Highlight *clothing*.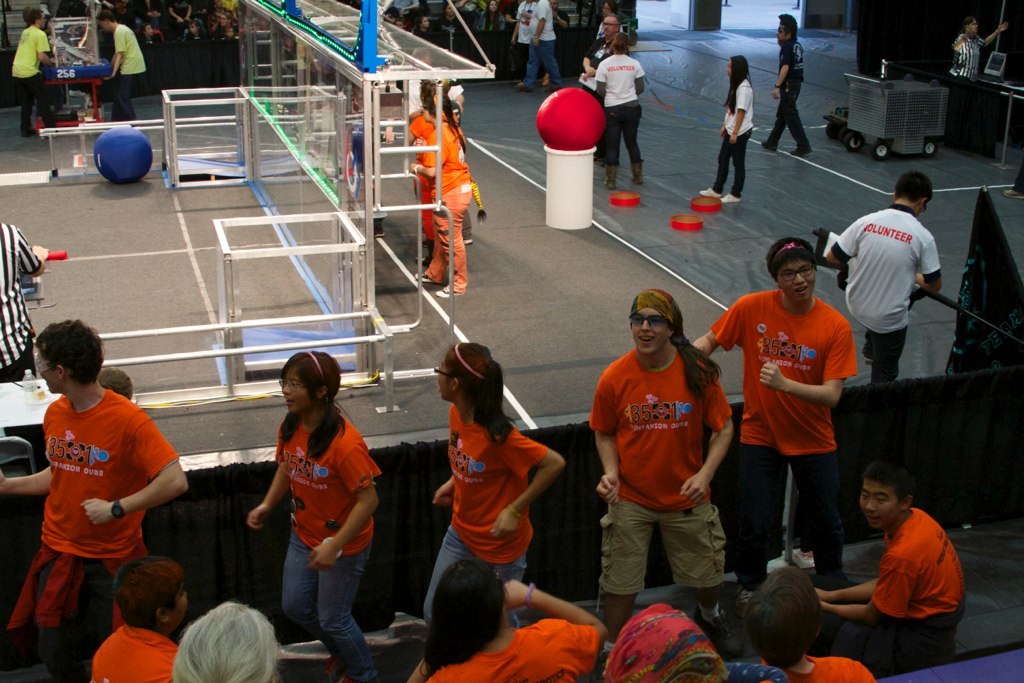
Highlighted region: [95, 618, 190, 682].
